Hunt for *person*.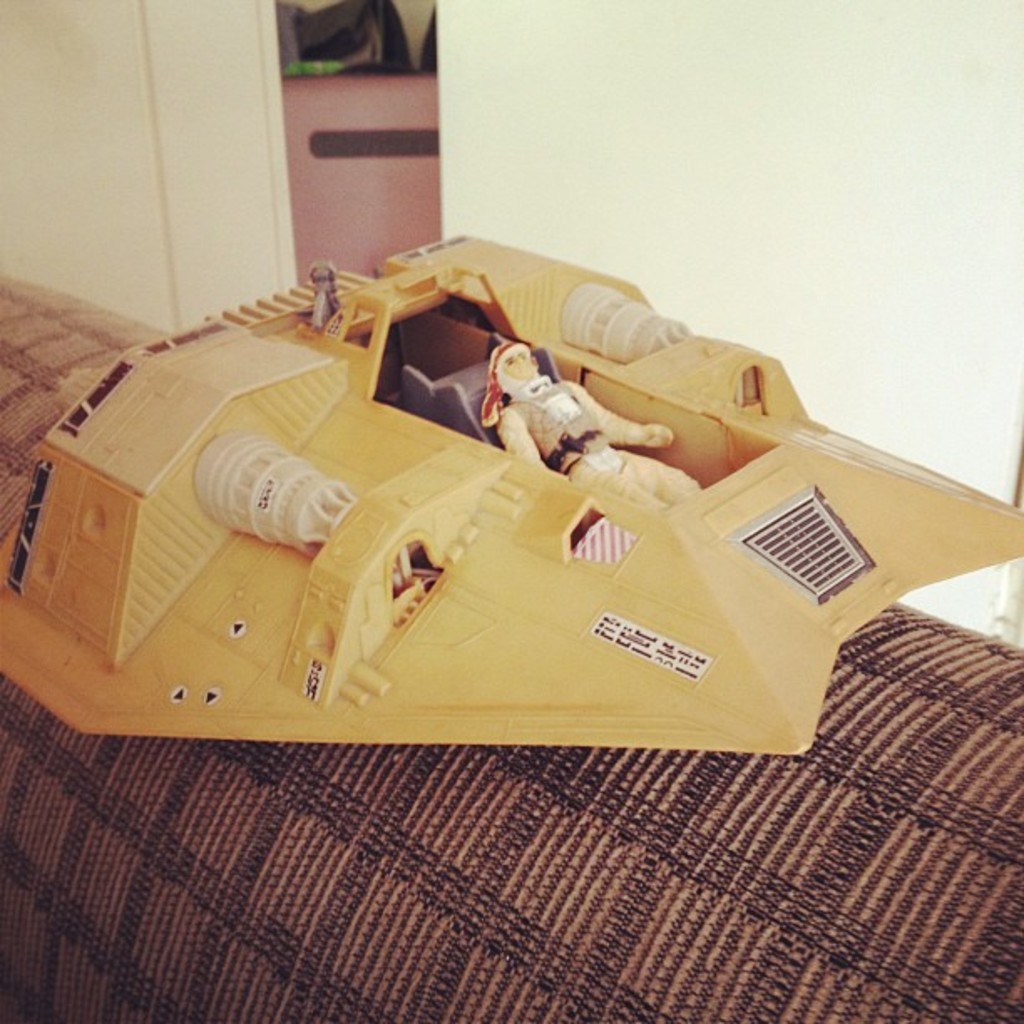
Hunted down at 482,345,701,509.
